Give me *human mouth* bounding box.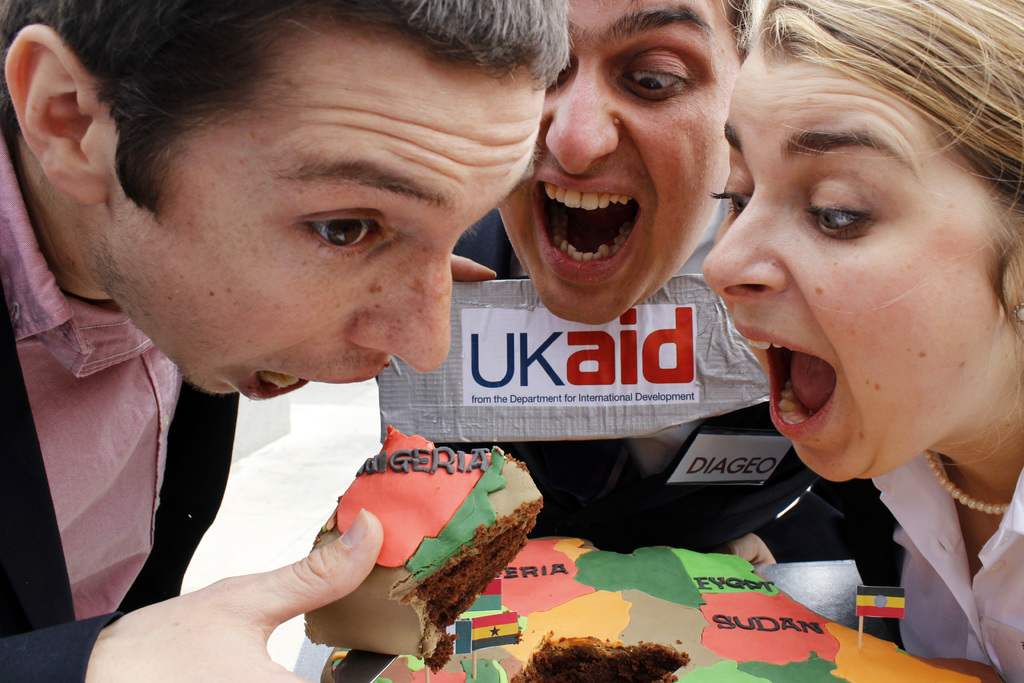
select_region(246, 368, 384, 401).
